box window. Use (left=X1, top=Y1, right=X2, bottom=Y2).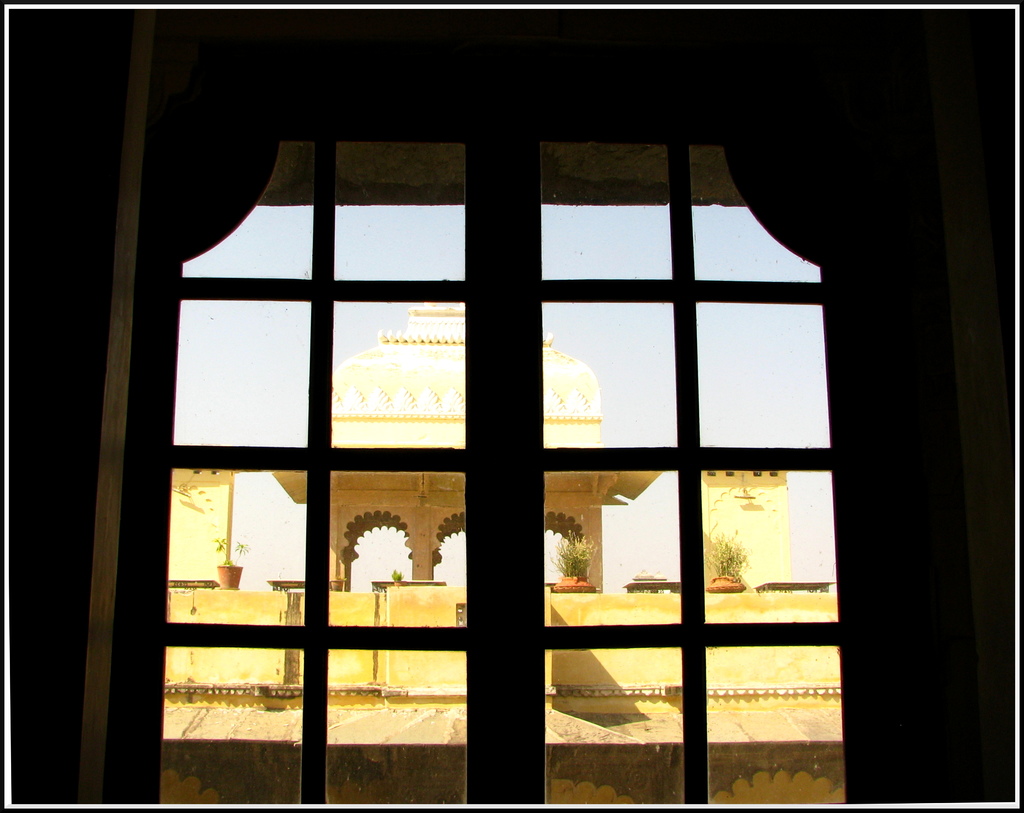
(left=78, top=5, right=946, bottom=812).
